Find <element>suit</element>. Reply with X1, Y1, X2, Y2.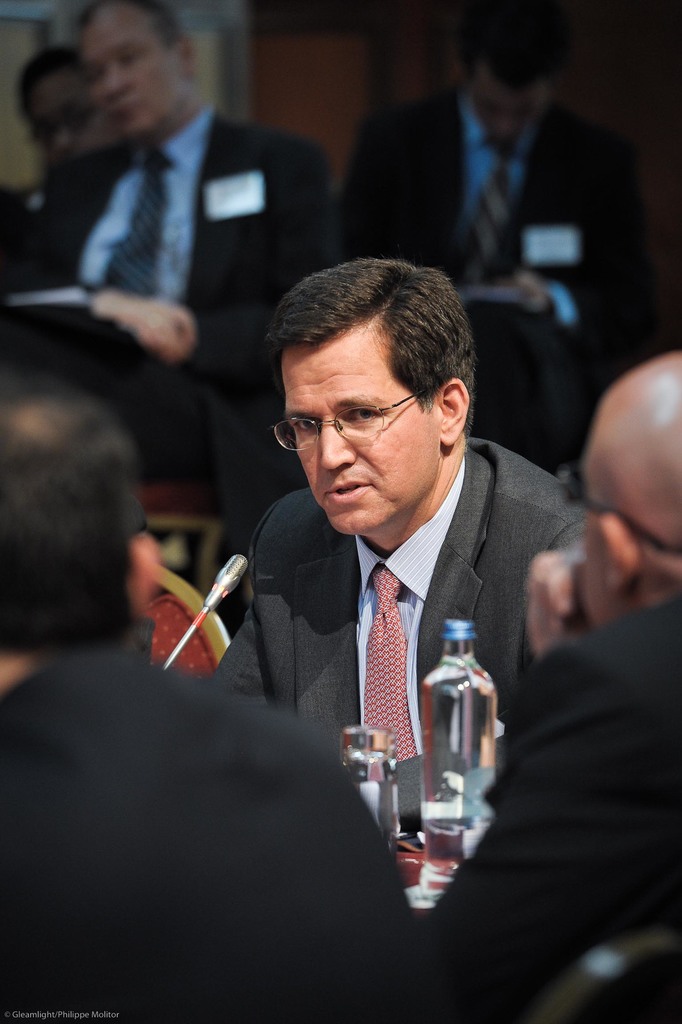
0, 95, 335, 491.
